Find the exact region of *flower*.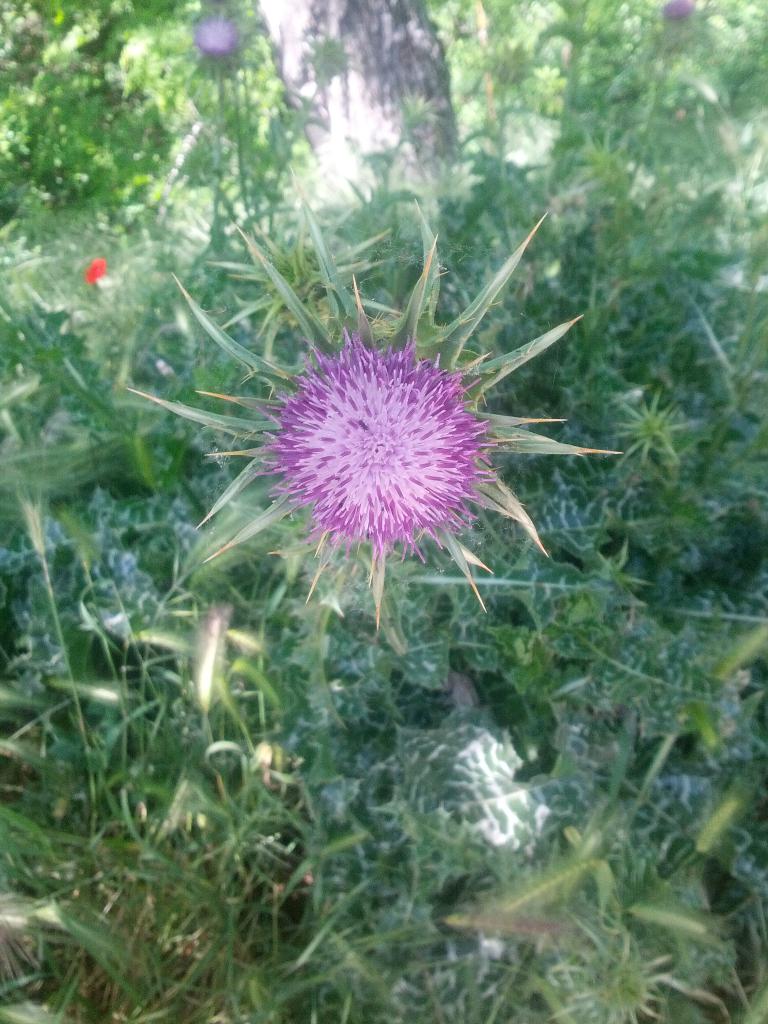
Exact region: 81/259/114/291.
